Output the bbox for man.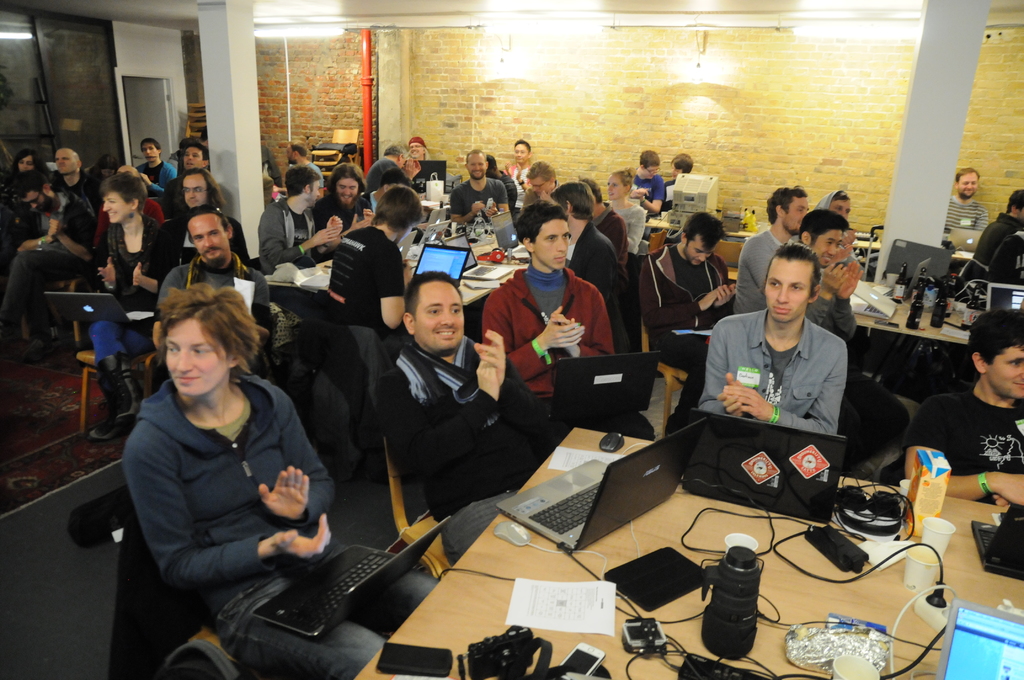
l=337, t=140, r=364, b=171.
